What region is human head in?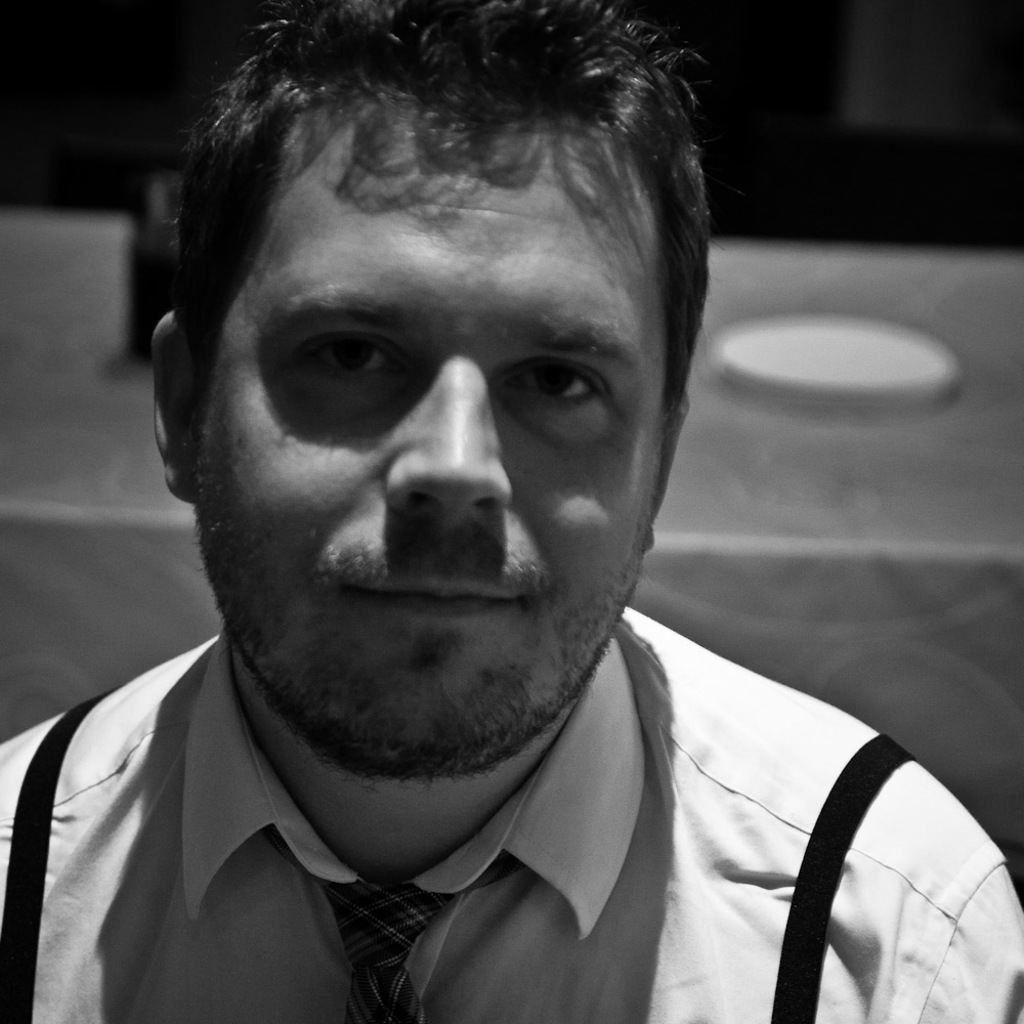
<box>188,0,687,759</box>.
